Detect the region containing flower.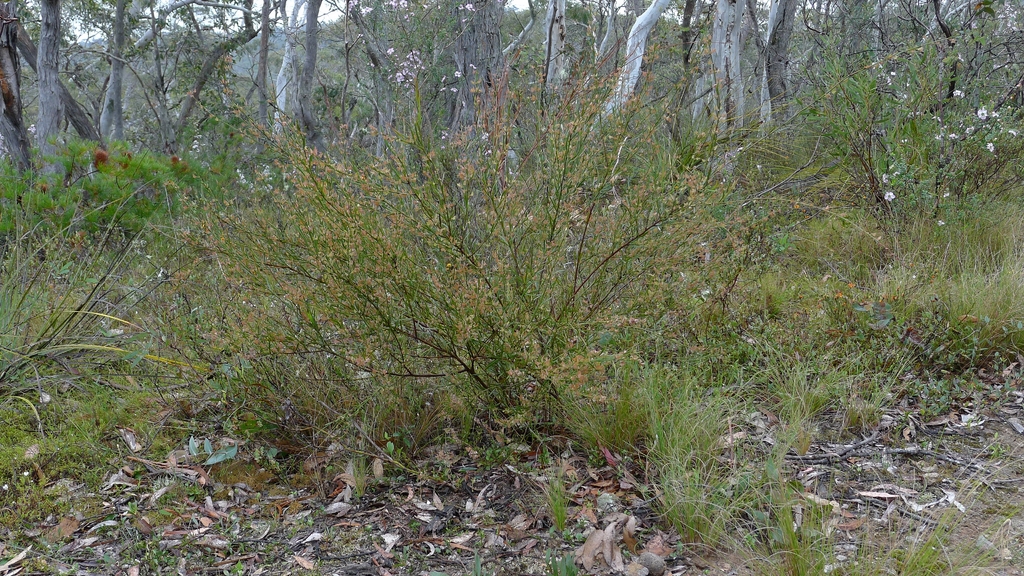
884,190,893,204.
